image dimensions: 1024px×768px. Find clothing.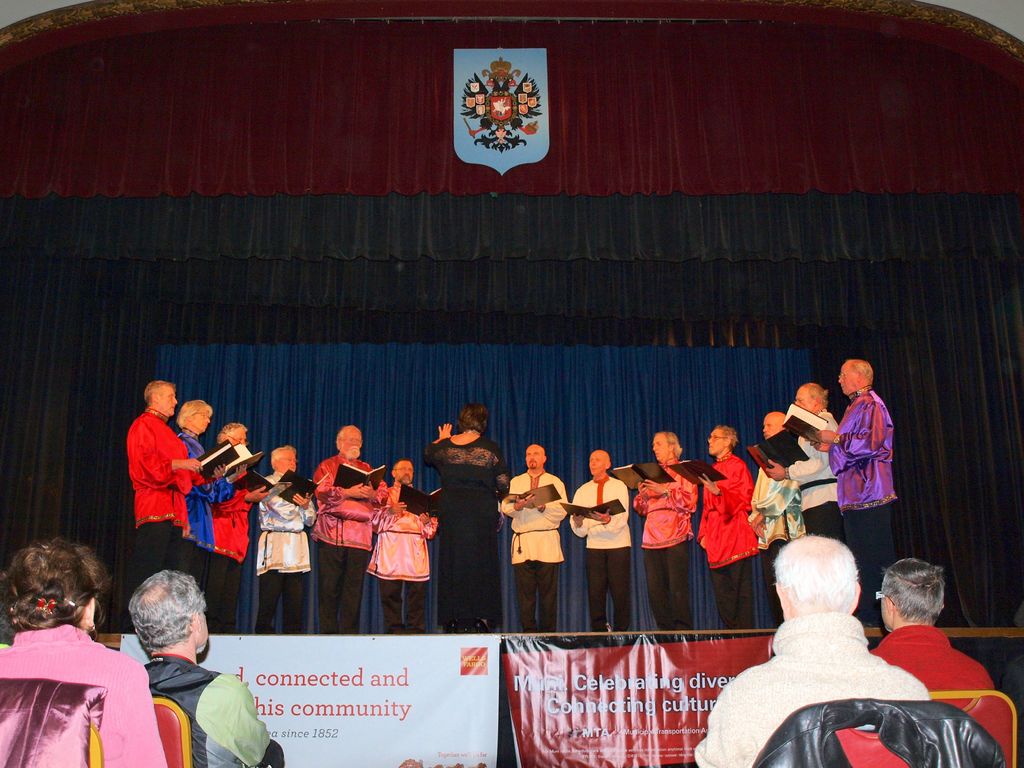
BBox(310, 452, 376, 627).
